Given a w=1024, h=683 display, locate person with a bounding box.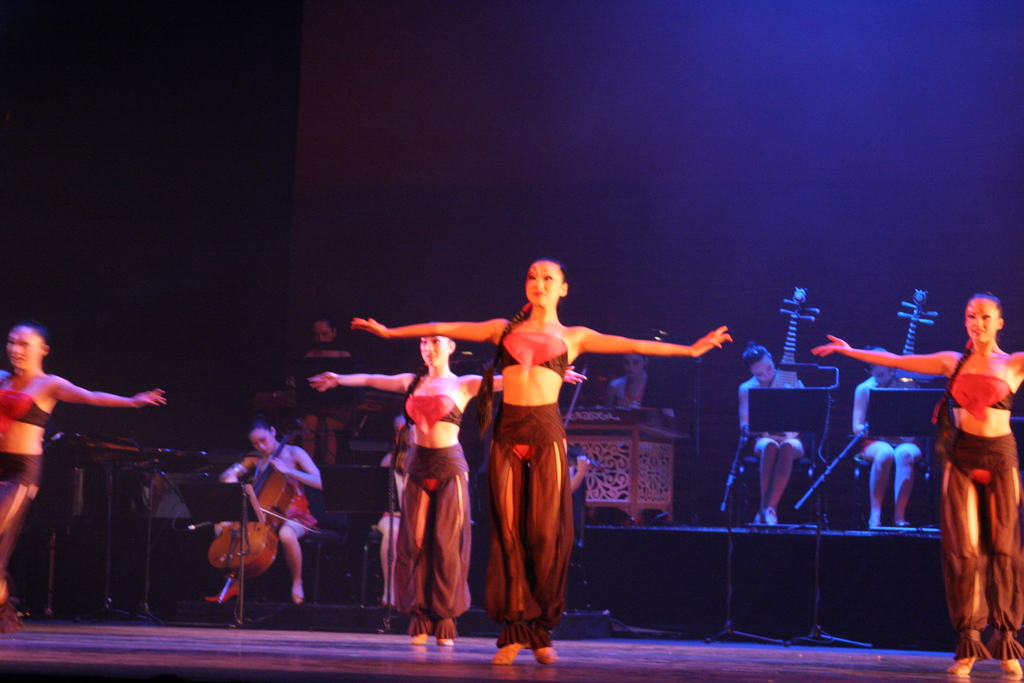
Located: box=[564, 438, 595, 516].
